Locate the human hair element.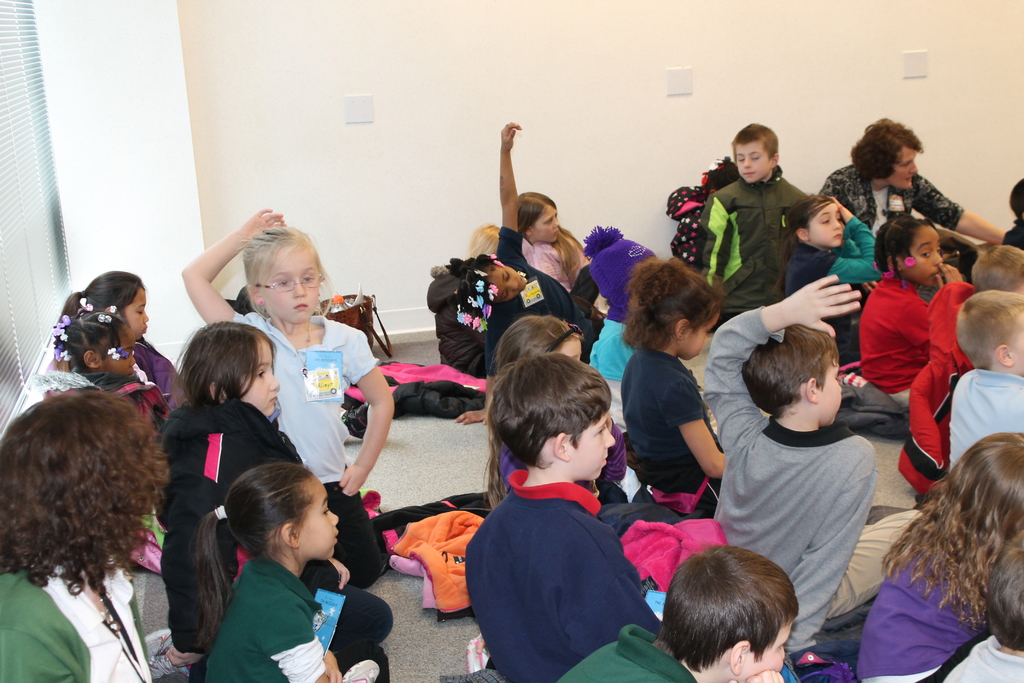
Element bbox: crop(873, 211, 936, 290).
